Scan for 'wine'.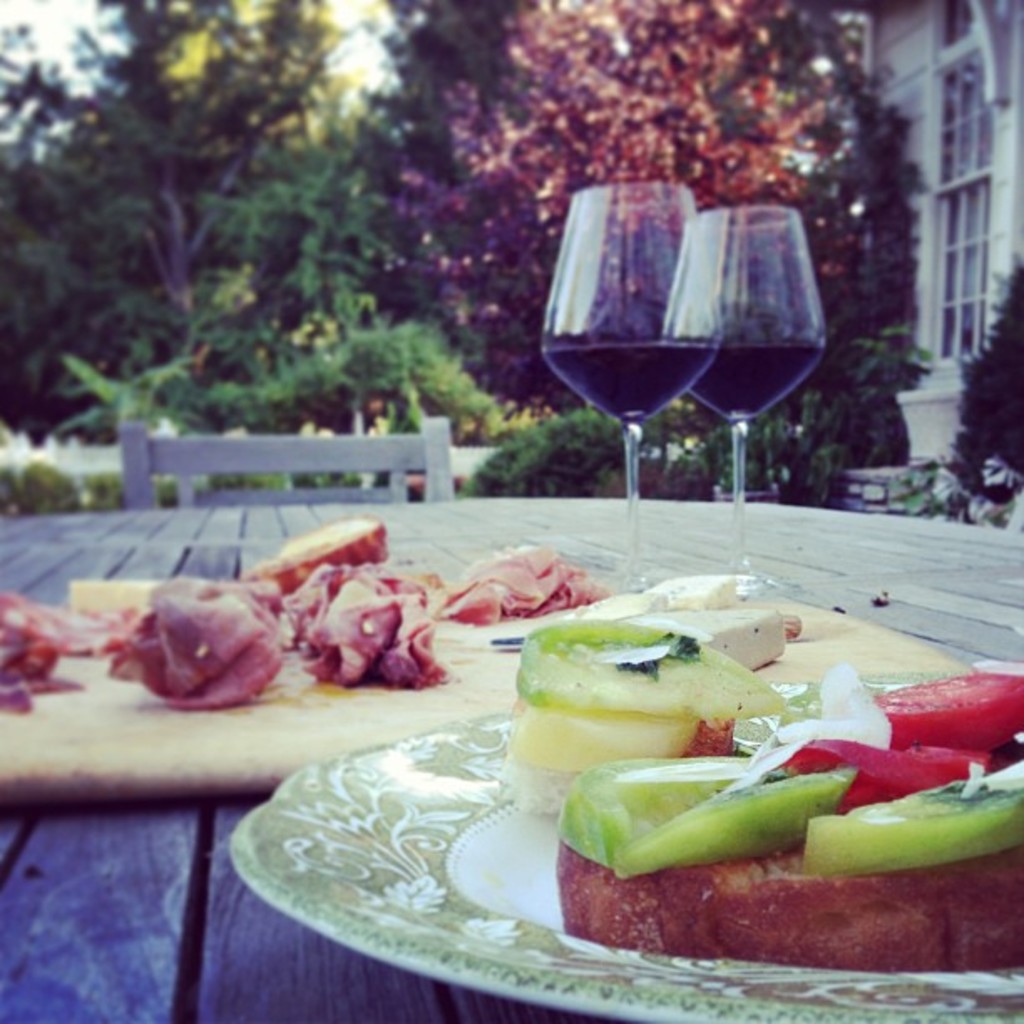
Scan result: 550:341:719:428.
